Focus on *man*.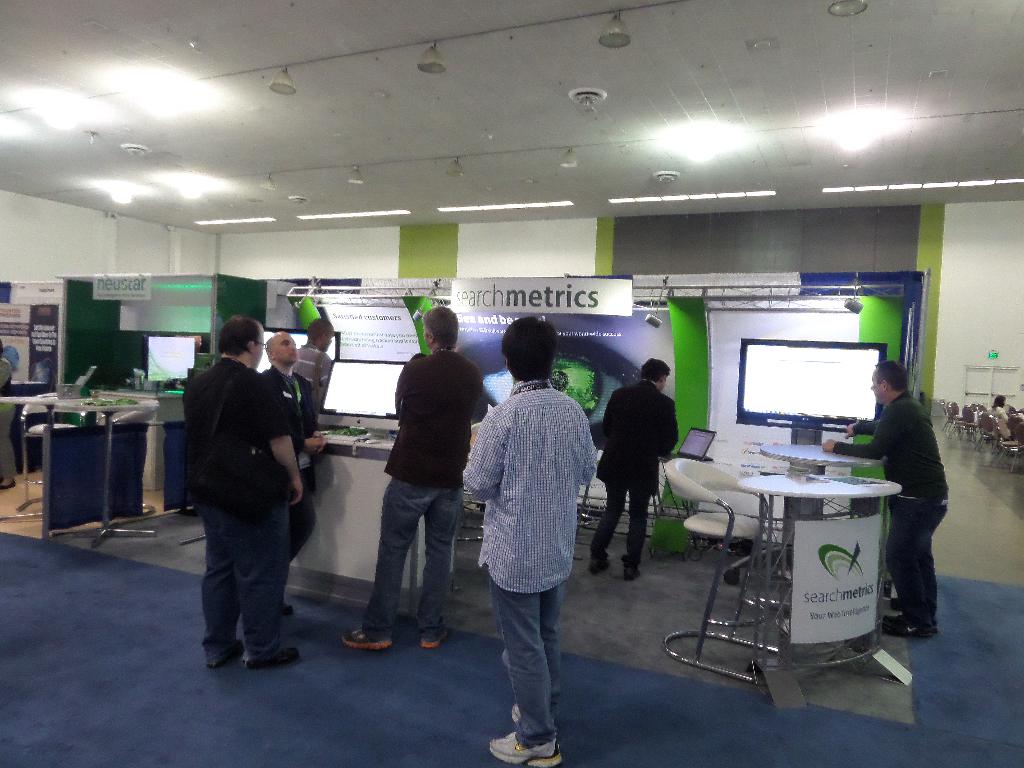
Focused at left=340, top=304, right=483, bottom=654.
